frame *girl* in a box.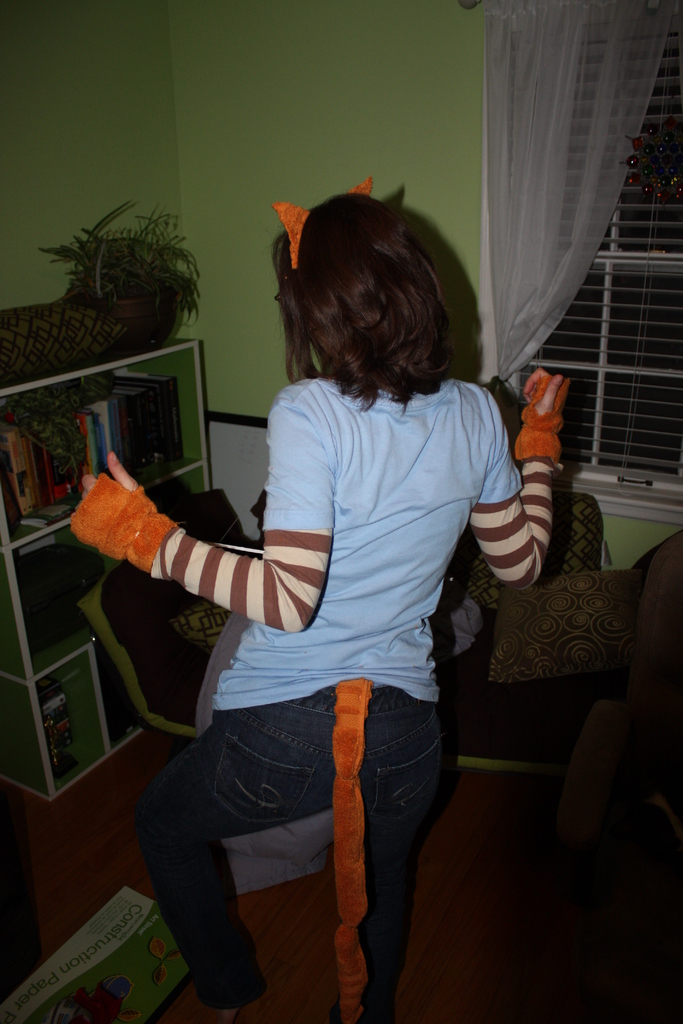
Rect(69, 170, 572, 1019).
